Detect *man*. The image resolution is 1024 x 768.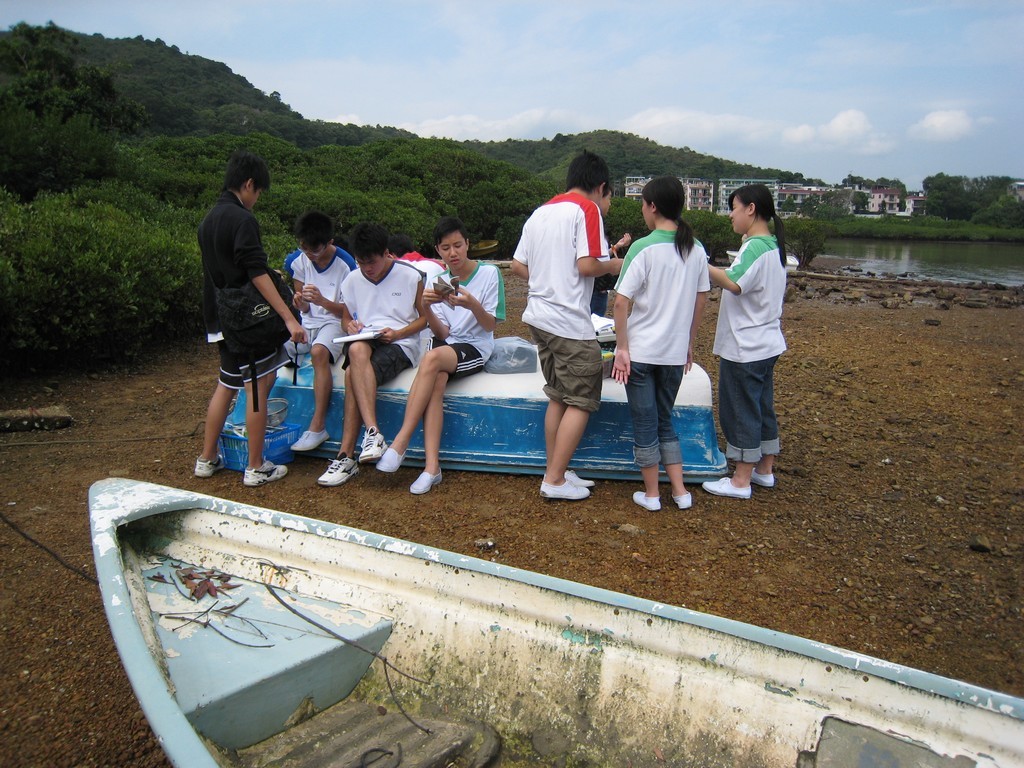
[316, 219, 428, 486].
